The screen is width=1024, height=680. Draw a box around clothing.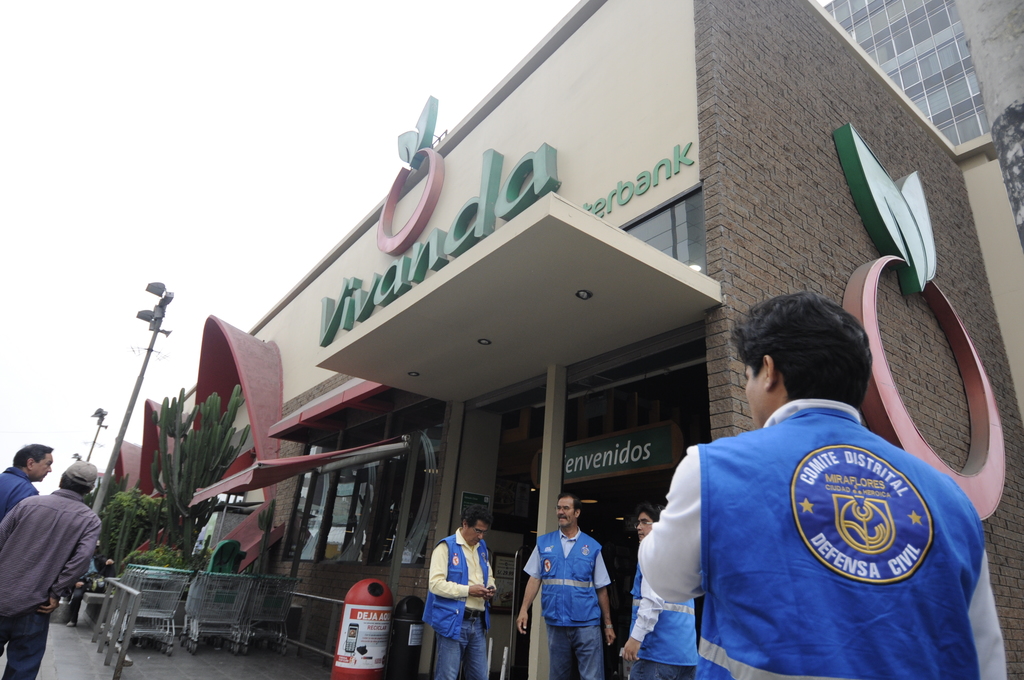
(420, 528, 486, 677).
